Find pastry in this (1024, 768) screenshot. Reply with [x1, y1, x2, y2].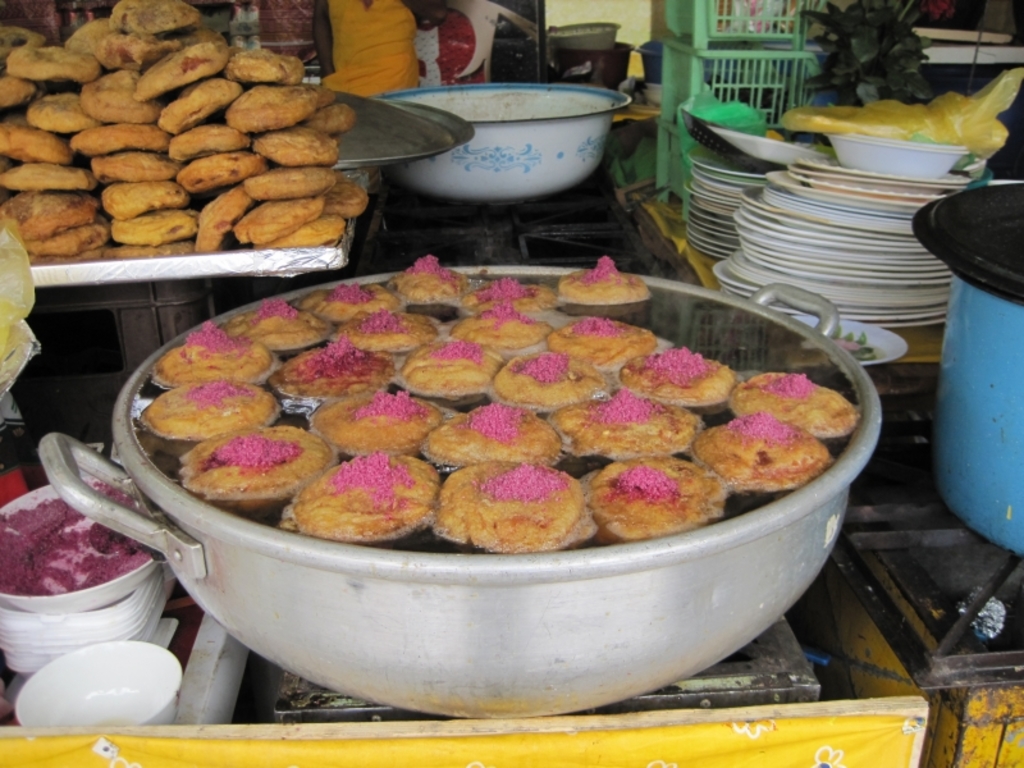
[180, 424, 340, 500].
